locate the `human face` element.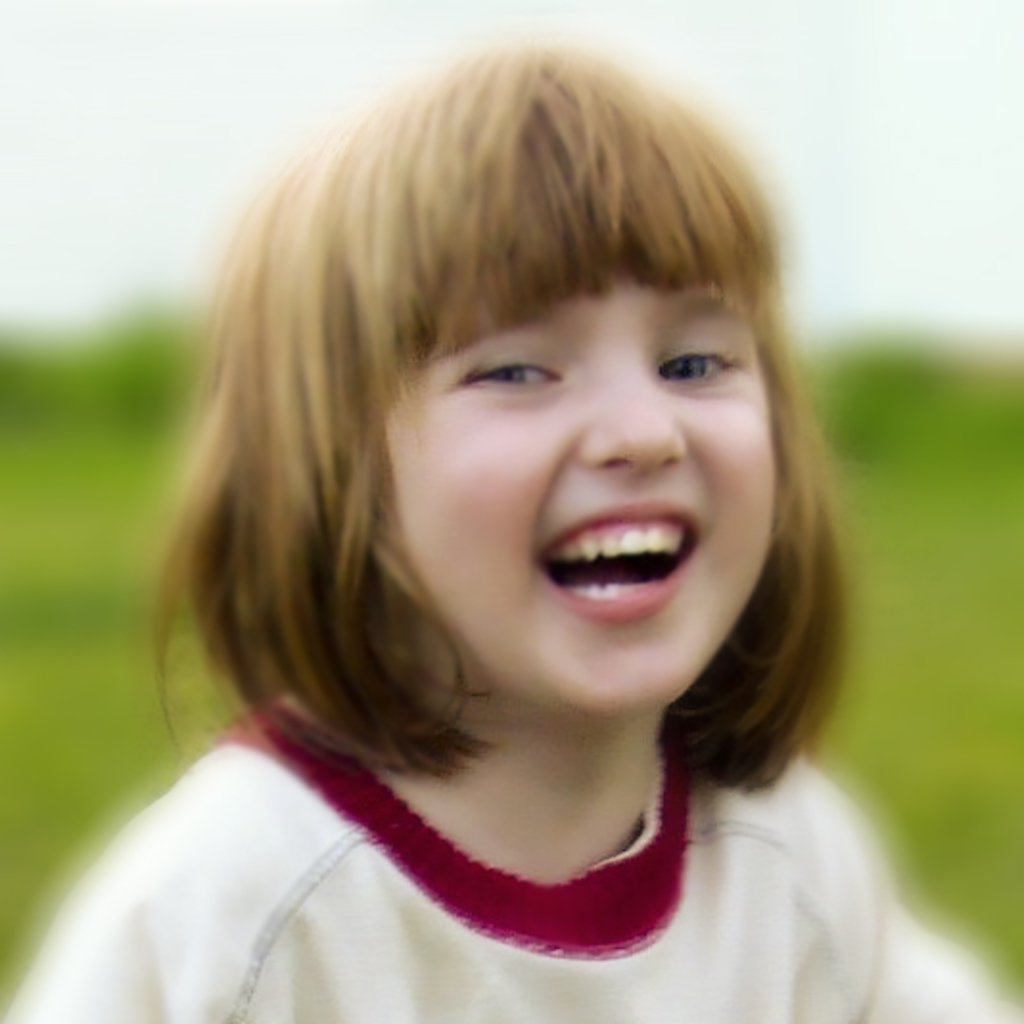
Element bbox: [left=322, top=155, right=800, bottom=729].
